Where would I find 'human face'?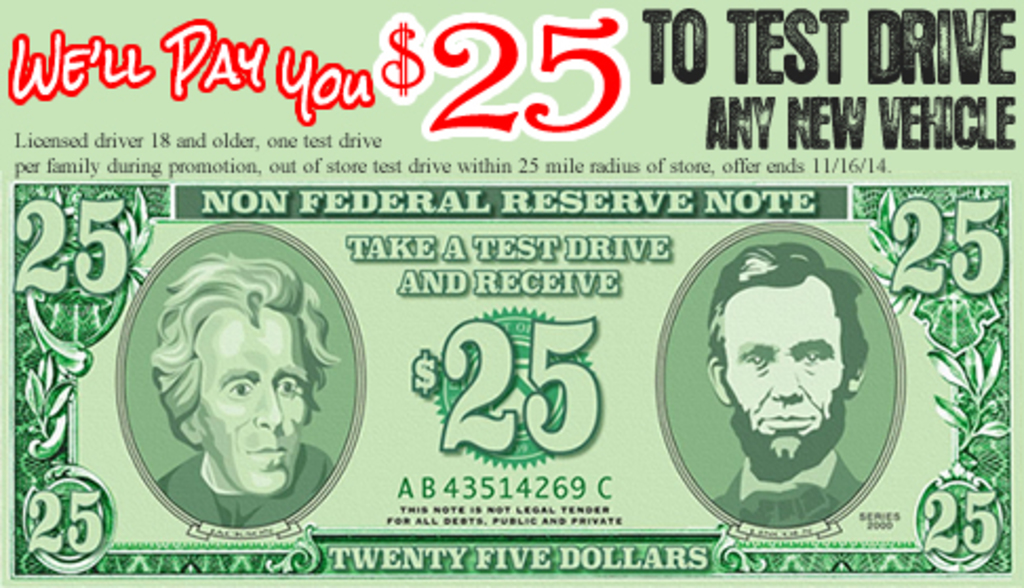
At {"x1": 721, "y1": 289, "x2": 847, "y2": 457}.
